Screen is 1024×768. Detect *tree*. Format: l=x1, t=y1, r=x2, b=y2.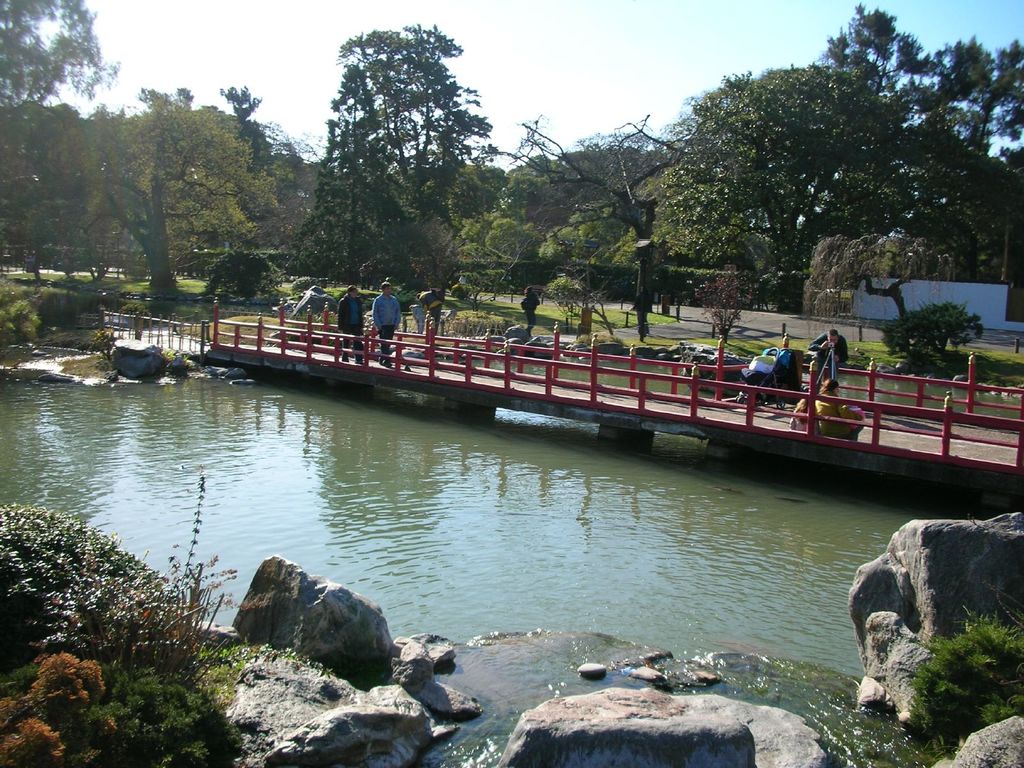
l=79, t=77, r=277, b=308.
